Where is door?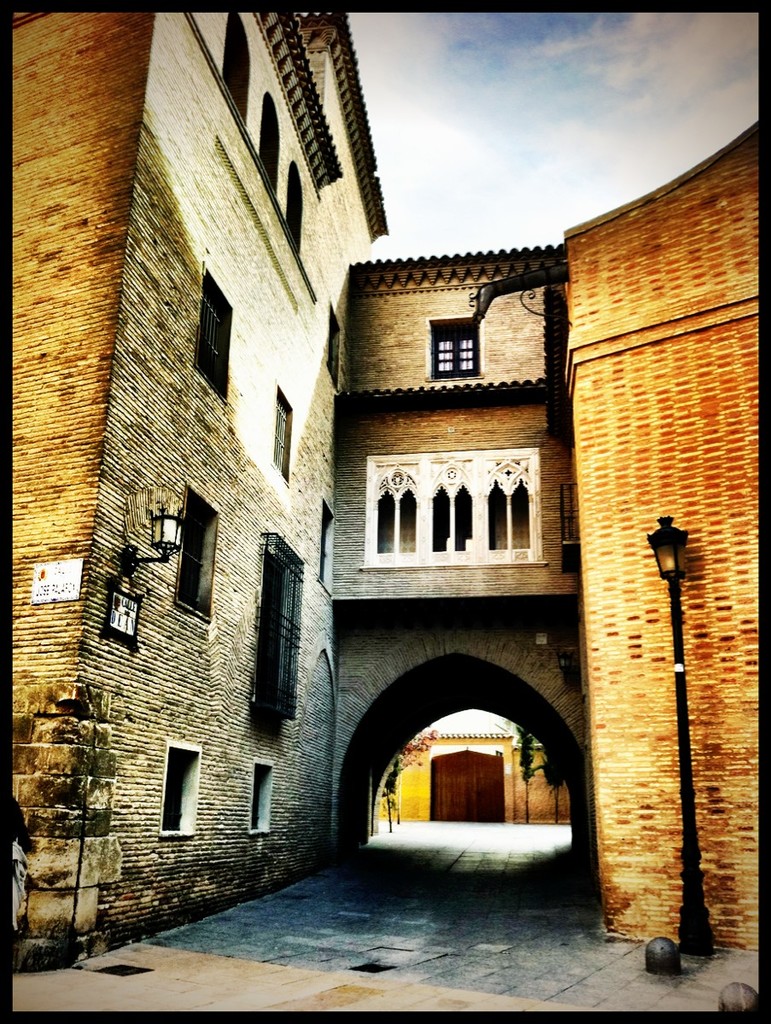
bbox(438, 744, 506, 822).
